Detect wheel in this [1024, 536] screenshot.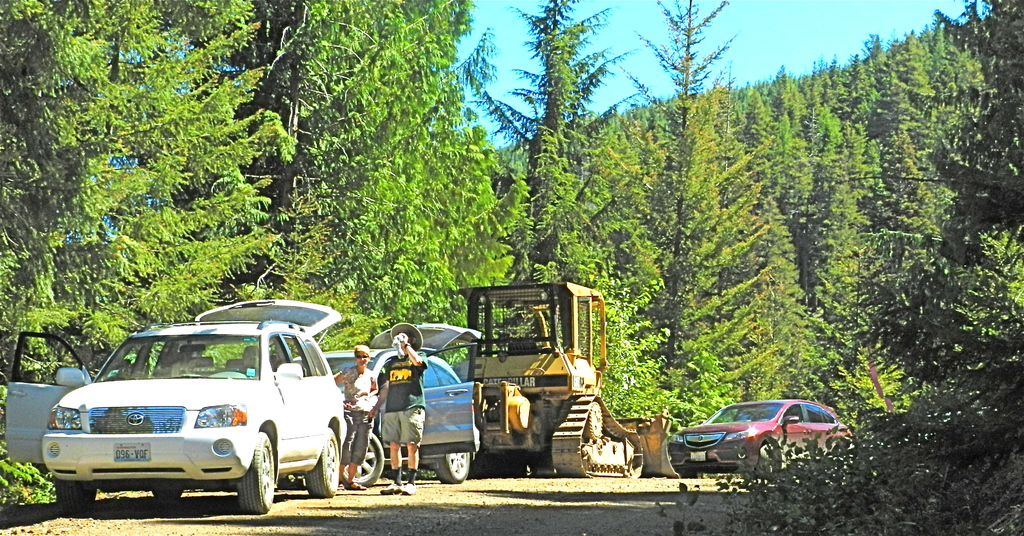
Detection: bbox=(154, 489, 181, 501).
